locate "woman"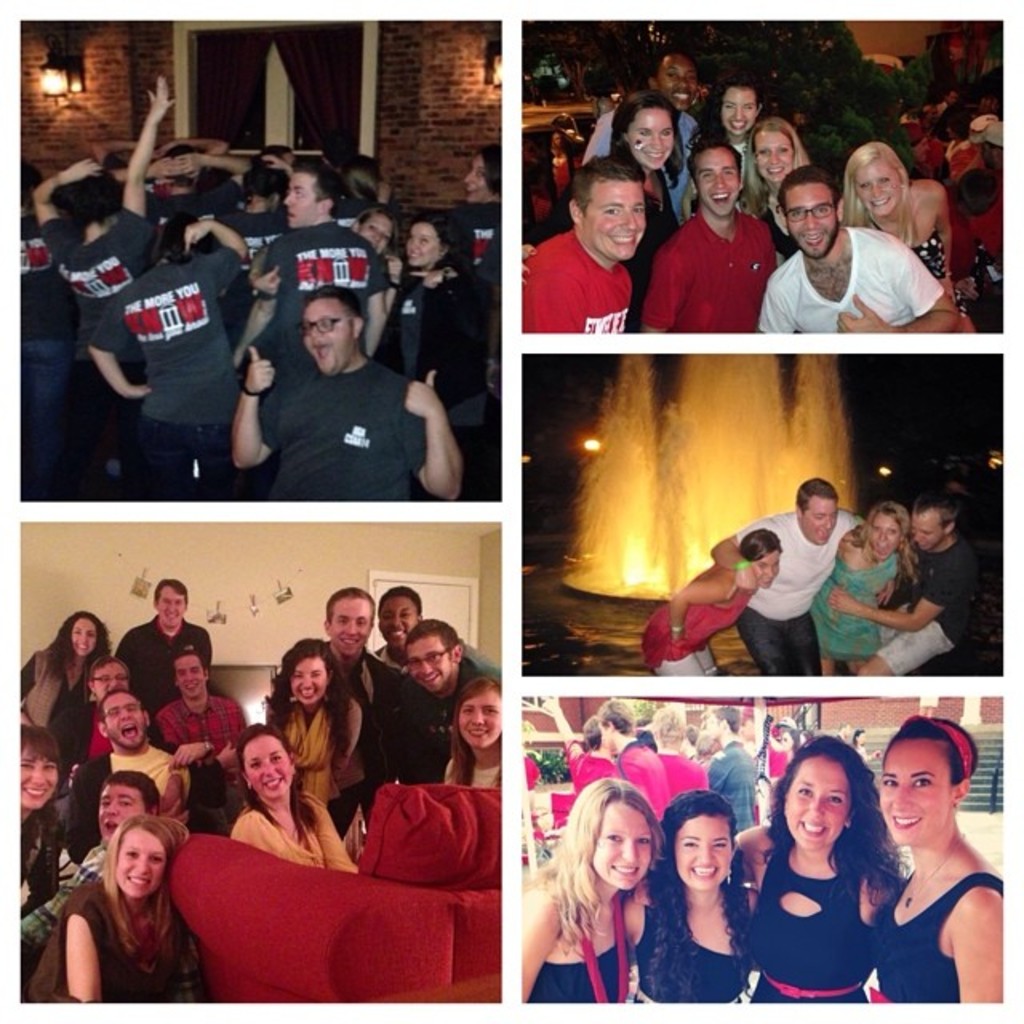
(x1=696, y1=67, x2=762, y2=170)
